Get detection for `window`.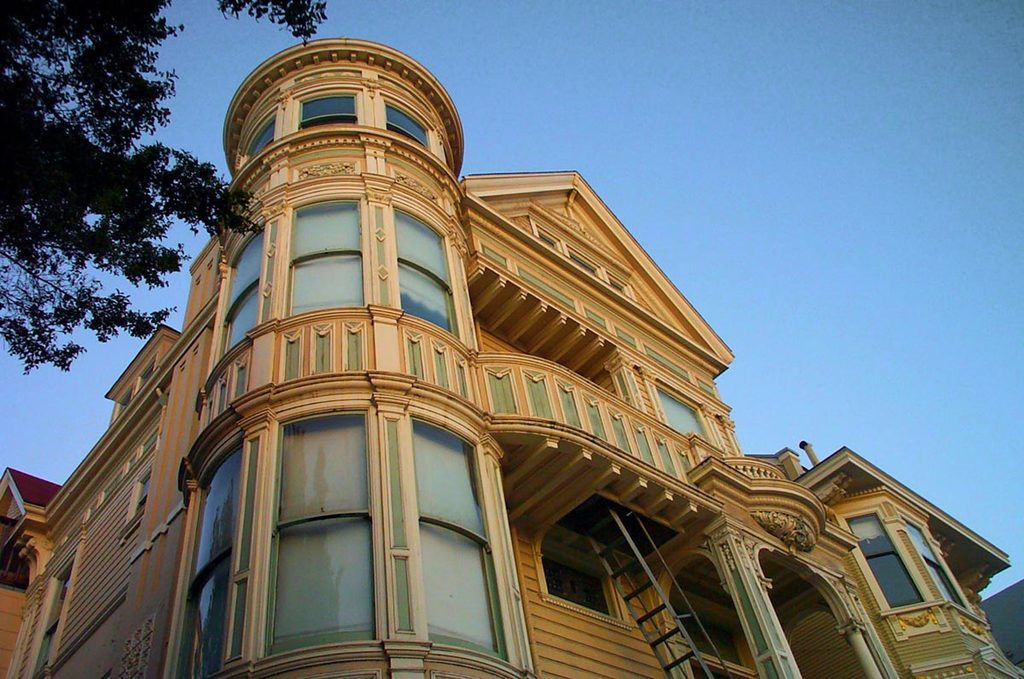
Detection: BBox(277, 415, 381, 641).
